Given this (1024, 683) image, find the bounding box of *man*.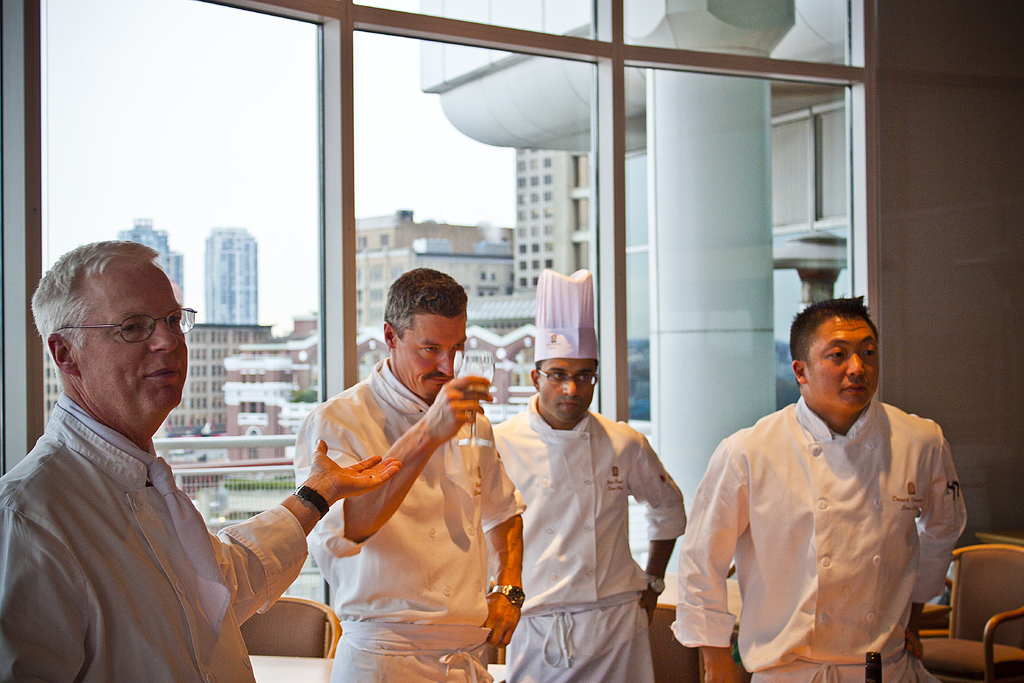
0, 236, 401, 682.
